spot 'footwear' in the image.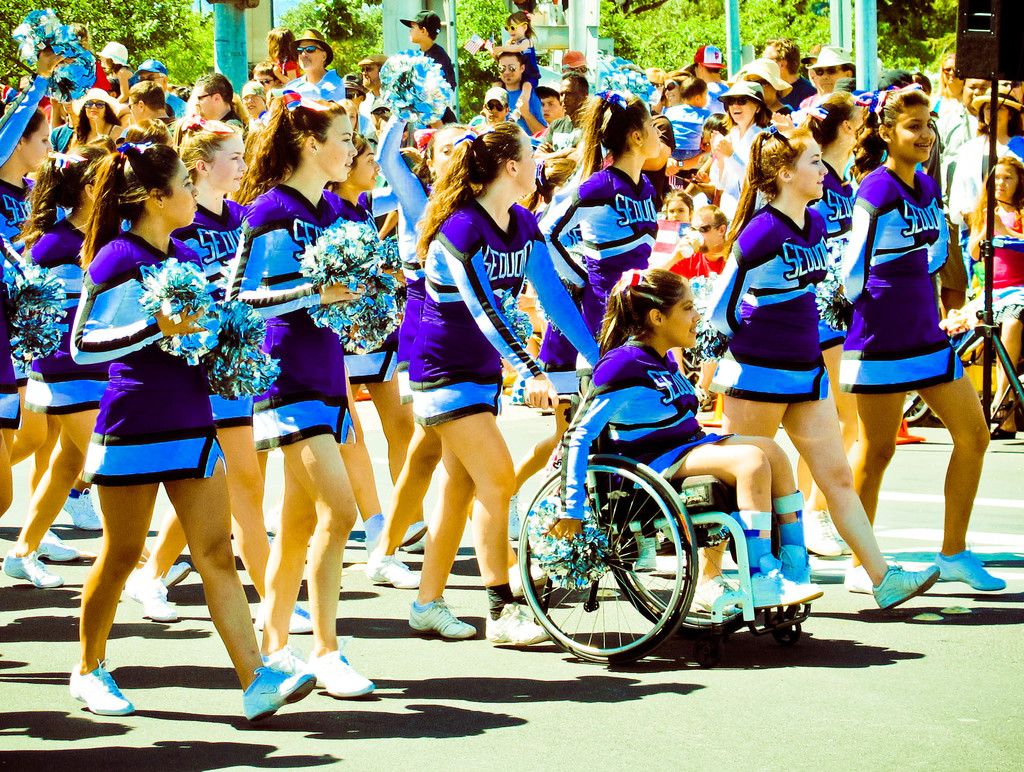
'footwear' found at (x1=803, y1=502, x2=841, y2=555).
